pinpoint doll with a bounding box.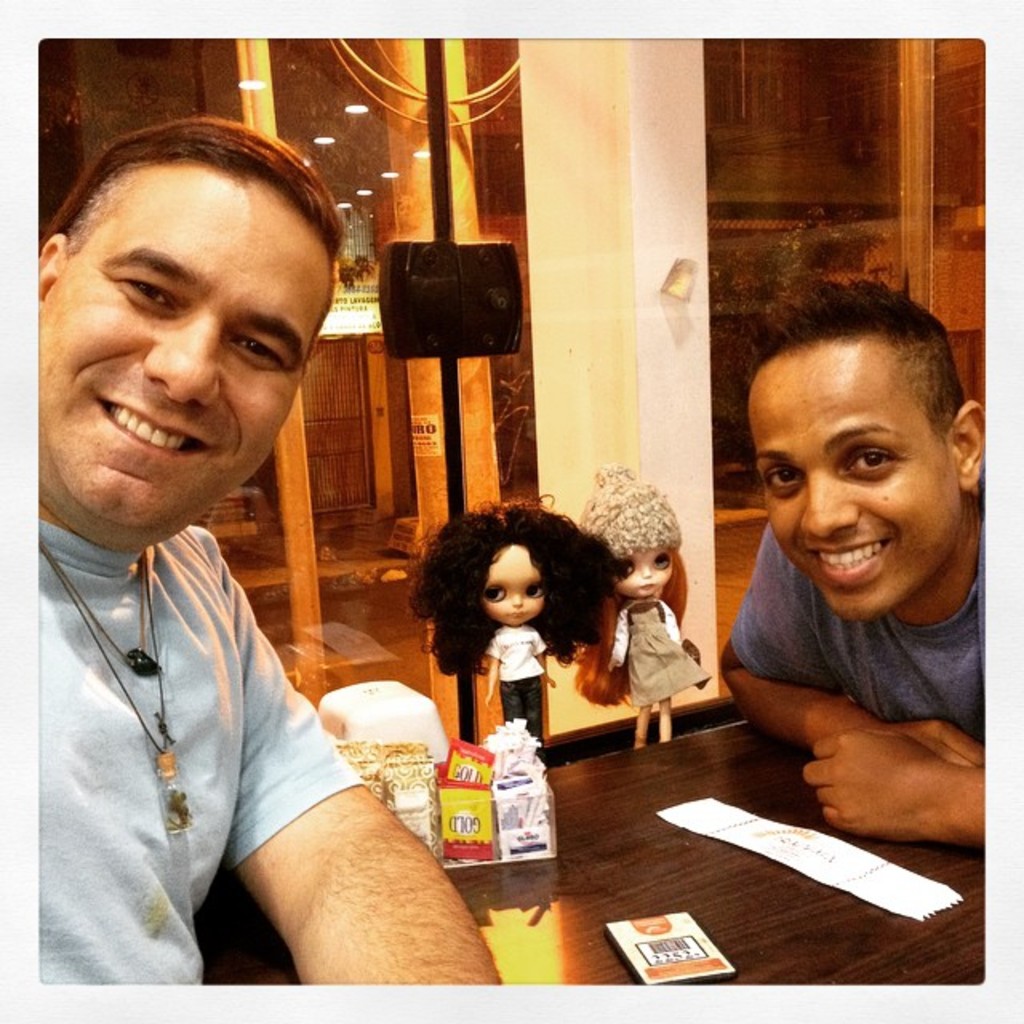
box=[394, 485, 637, 798].
